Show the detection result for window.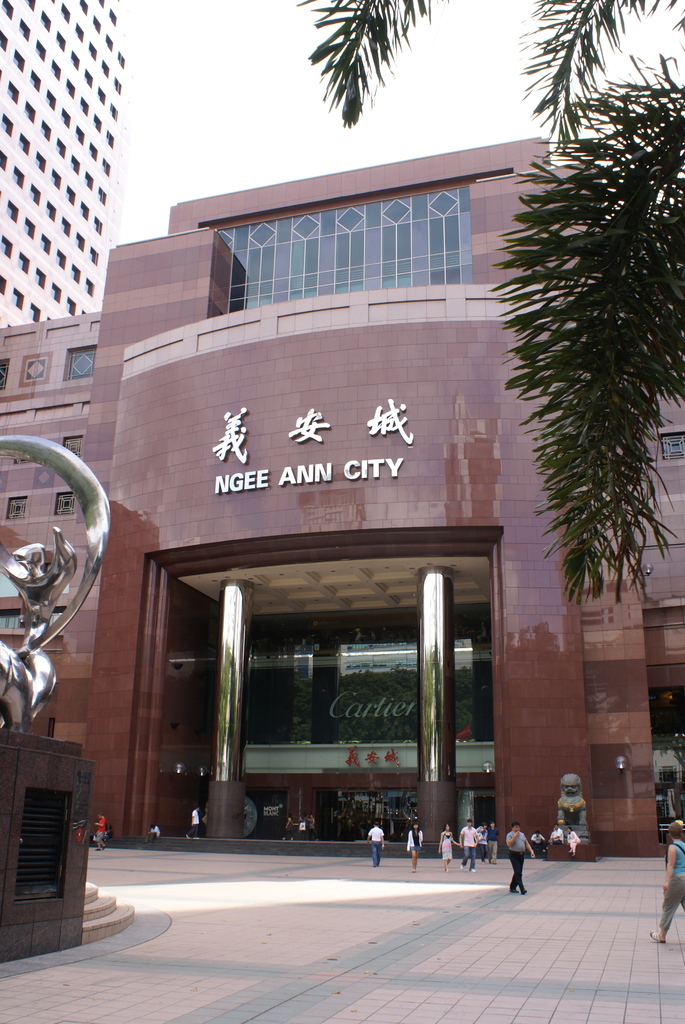
box(26, 305, 45, 321).
